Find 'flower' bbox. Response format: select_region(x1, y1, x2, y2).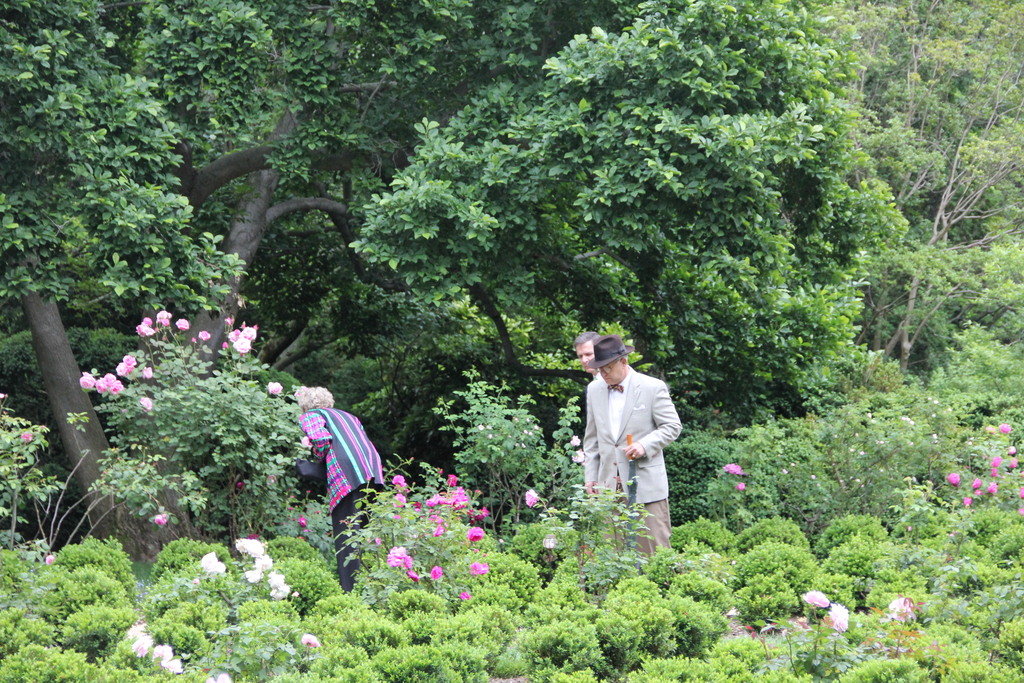
select_region(243, 541, 263, 555).
